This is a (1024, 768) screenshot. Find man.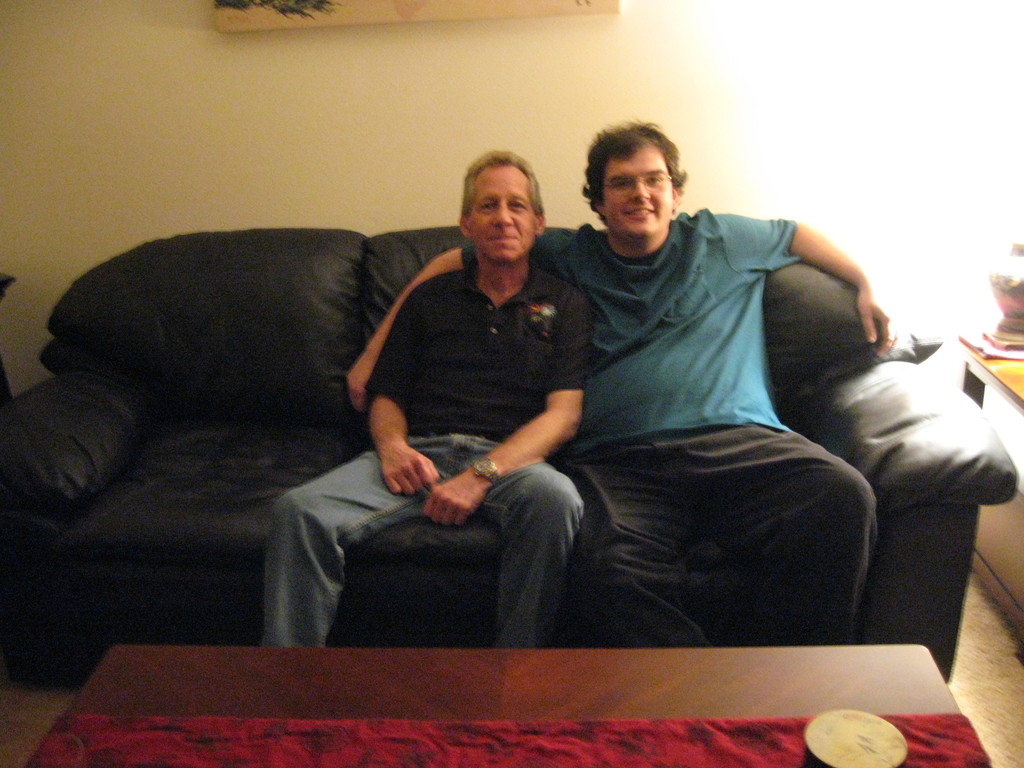
Bounding box: left=255, top=147, right=593, bottom=659.
